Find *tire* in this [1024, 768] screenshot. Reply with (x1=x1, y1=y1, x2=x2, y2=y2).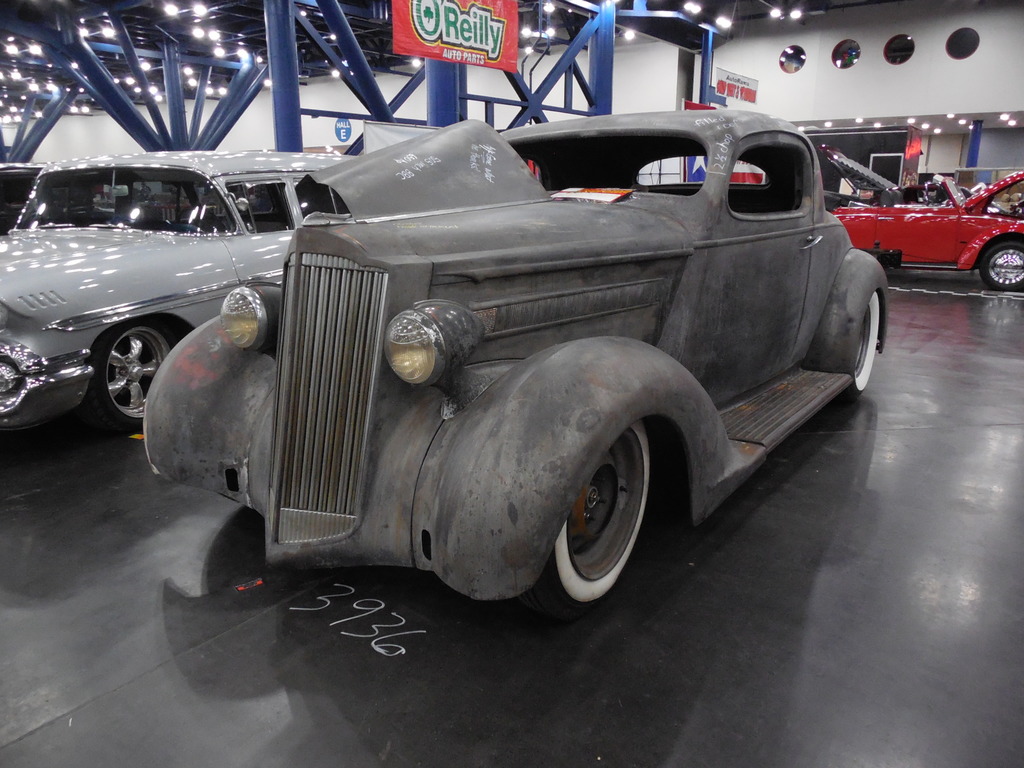
(x1=93, y1=318, x2=177, y2=440).
